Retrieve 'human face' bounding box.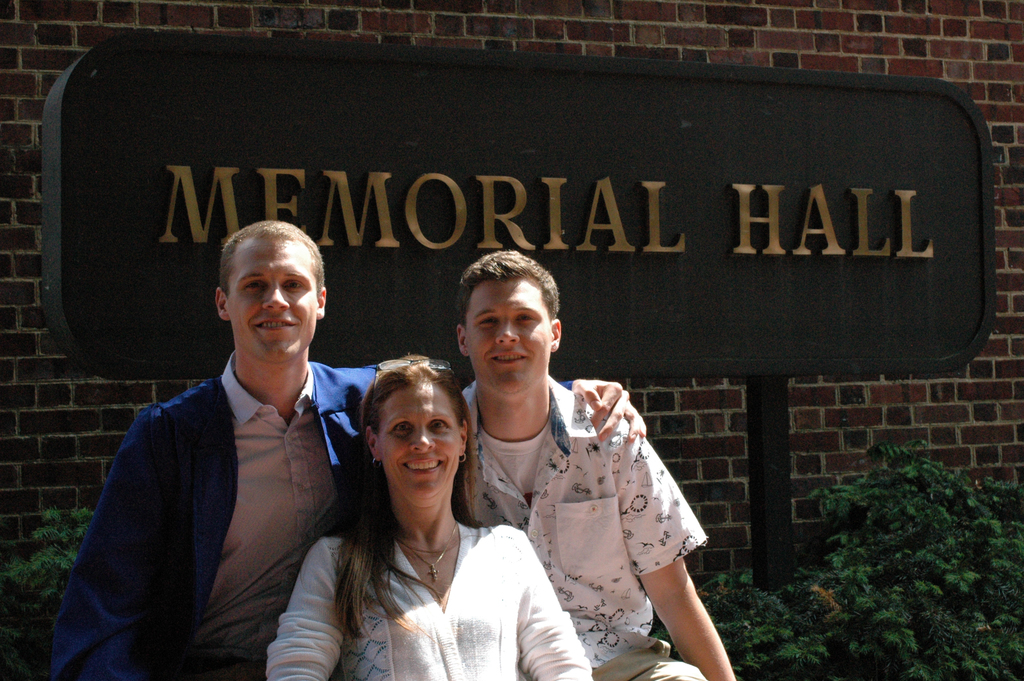
Bounding box: 383,386,458,498.
